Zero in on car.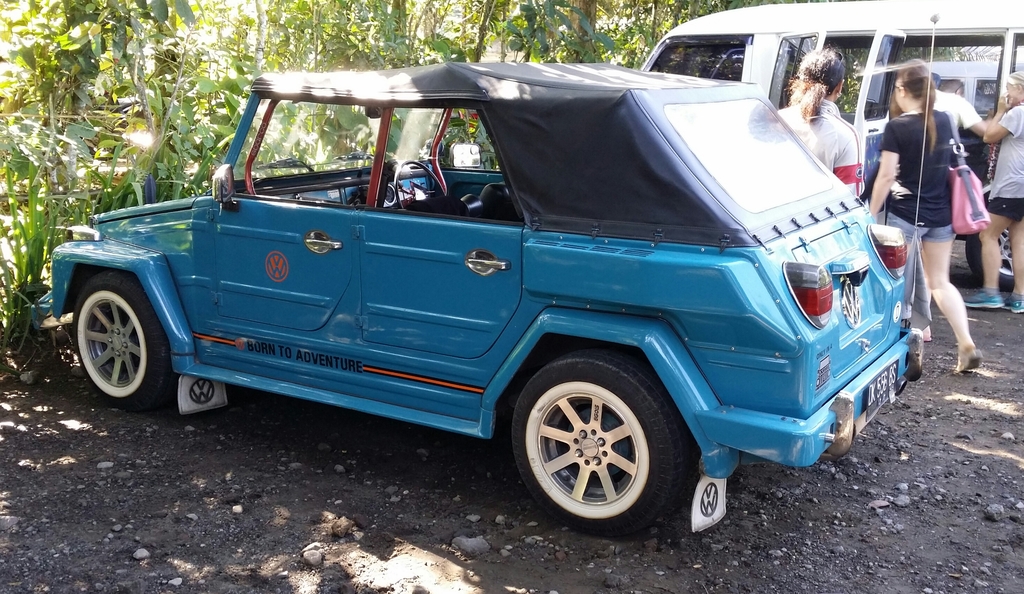
Zeroed in: locate(67, 57, 932, 529).
